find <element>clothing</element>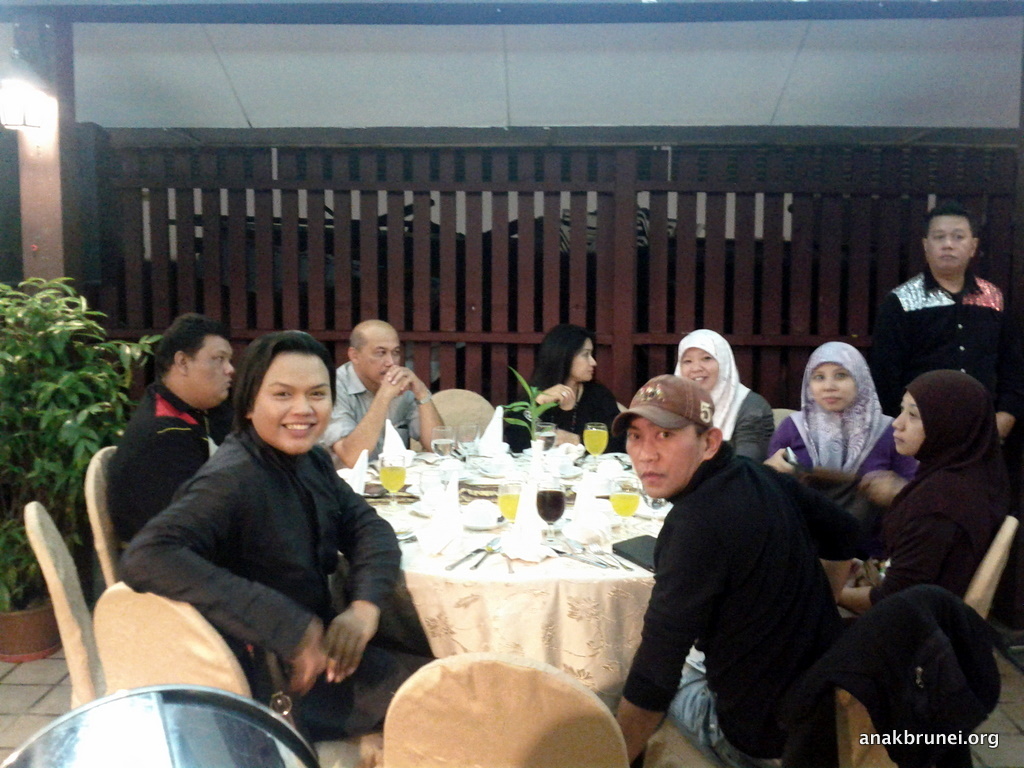
[x1=668, y1=328, x2=780, y2=463]
